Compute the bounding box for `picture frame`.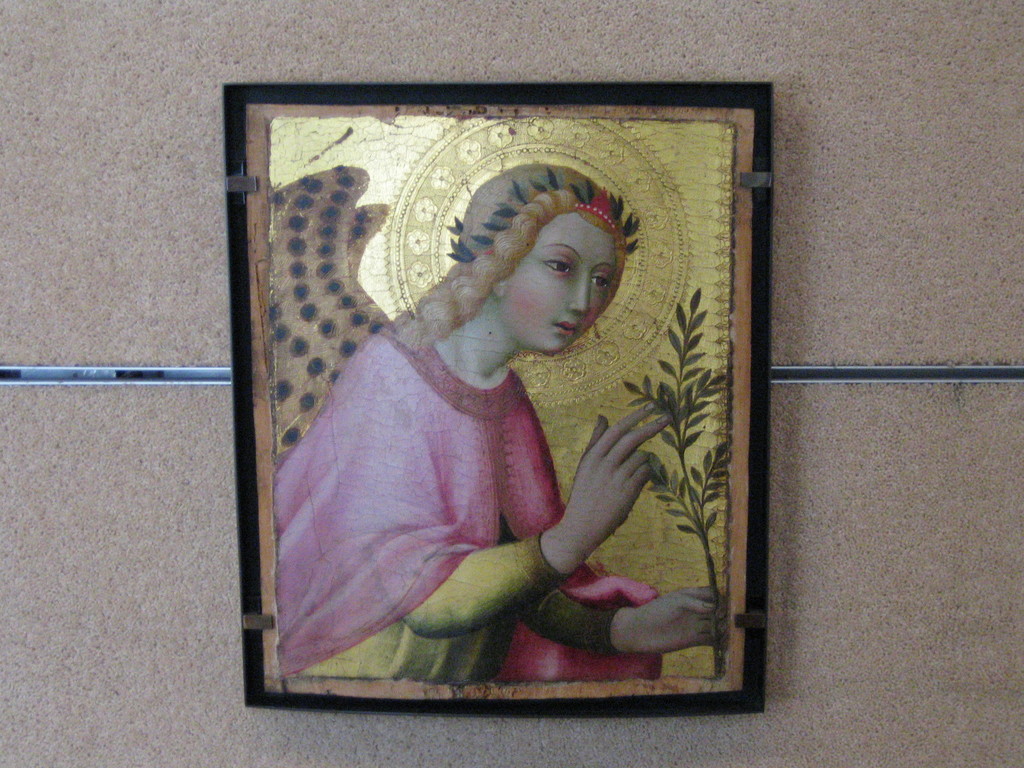
BBox(157, 1, 842, 767).
